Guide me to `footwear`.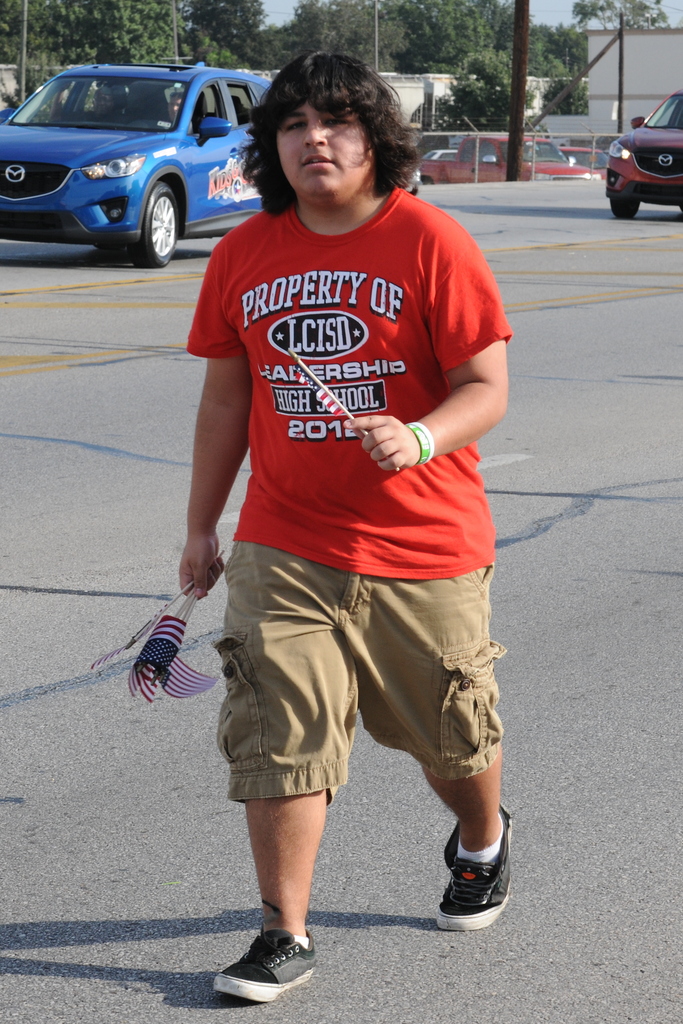
Guidance: bbox=[434, 803, 513, 930].
